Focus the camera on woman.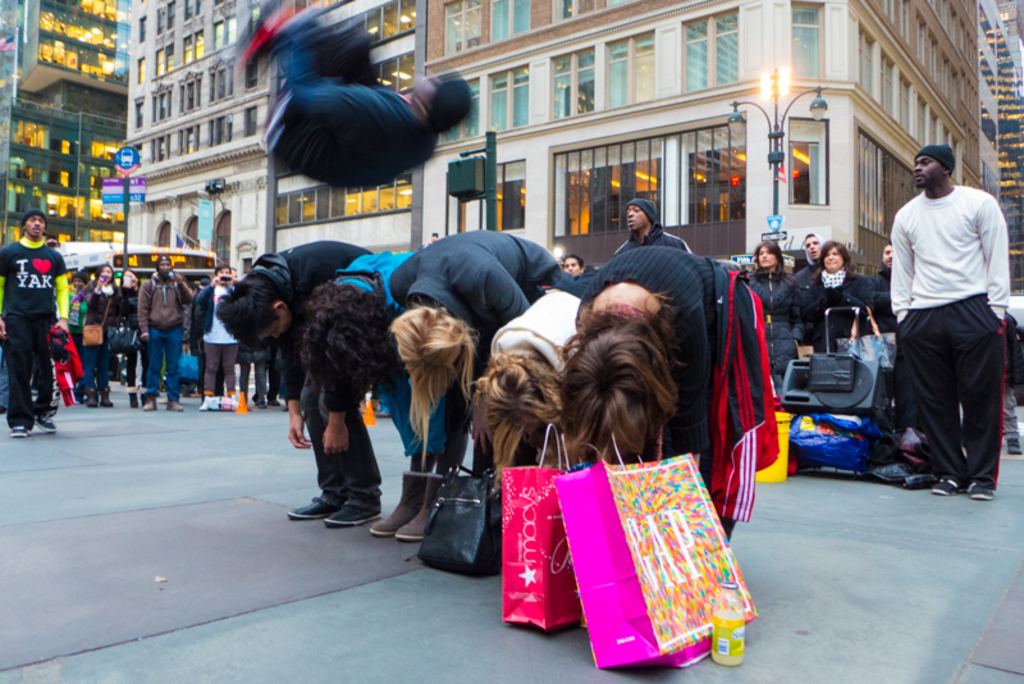
Focus region: left=486, top=282, right=582, bottom=515.
